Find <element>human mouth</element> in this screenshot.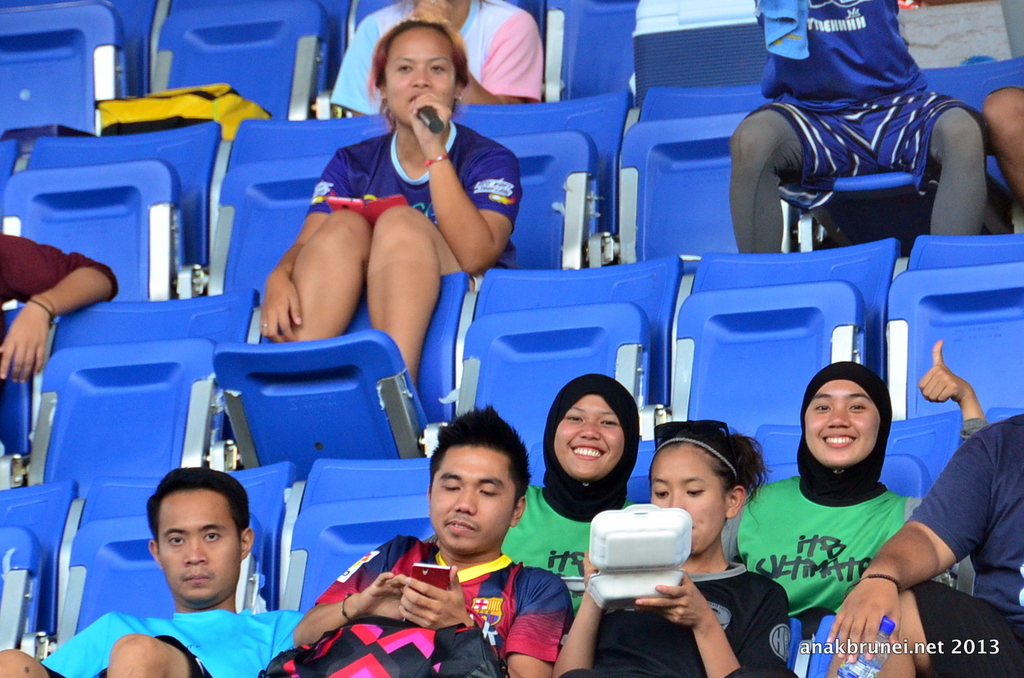
The bounding box for <element>human mouth</element> is 825/436/853/448.
